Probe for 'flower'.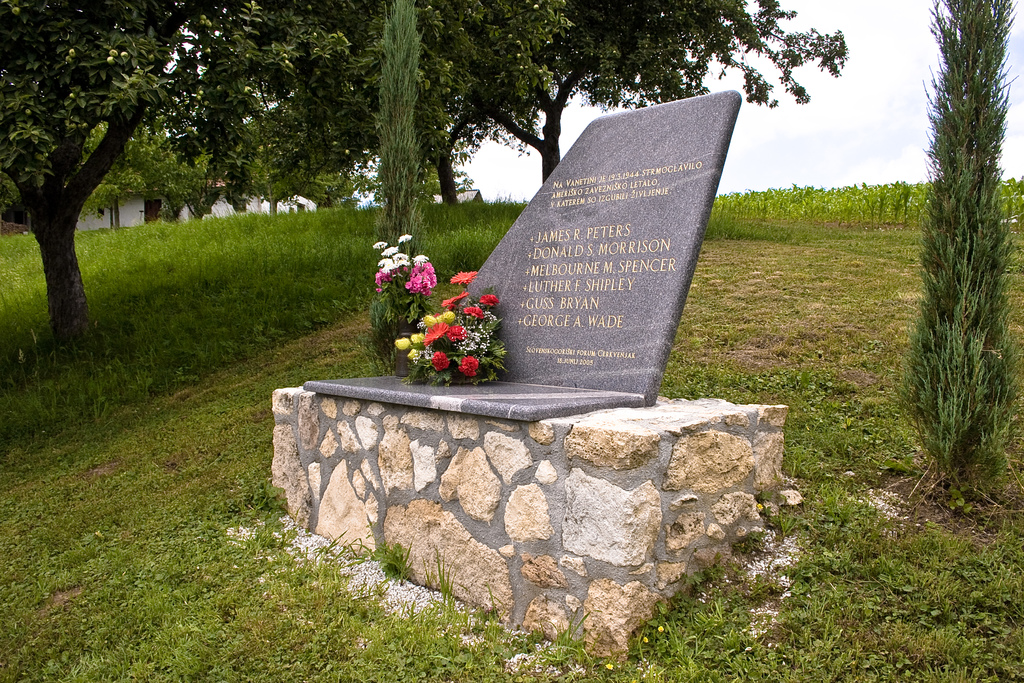
Probe result: (x1=398, y1=336, x2=411, y2=349).
